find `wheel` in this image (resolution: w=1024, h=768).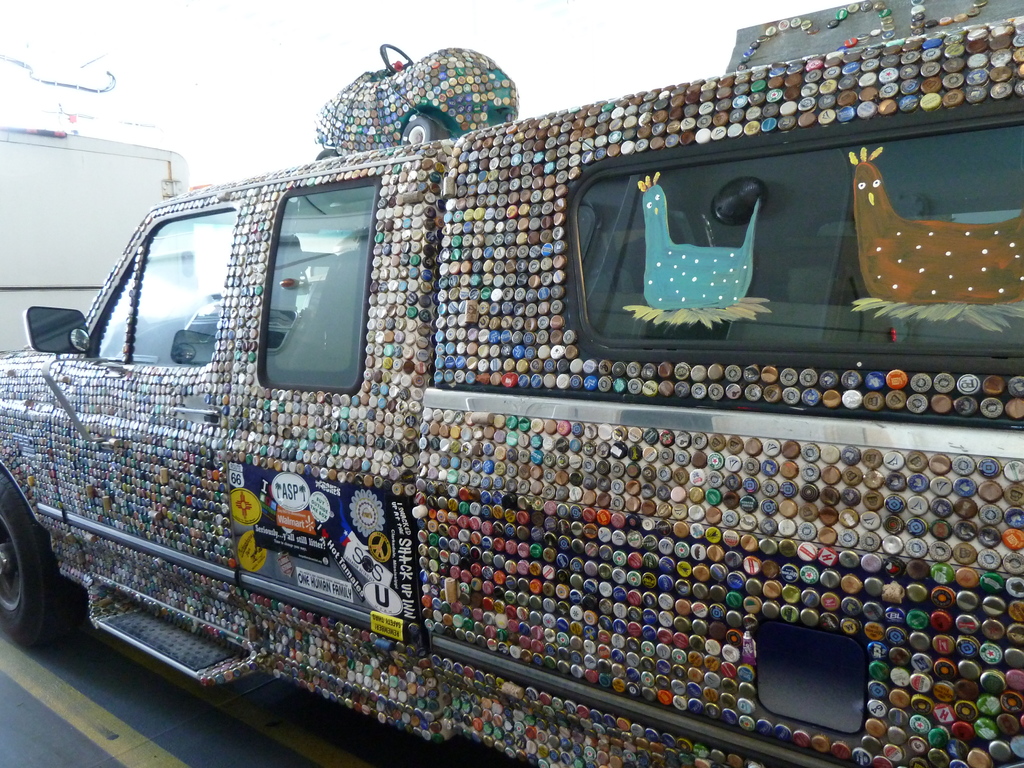
{"x1": 0, "y1": 465, "x2": 87, "y2": 648}.
